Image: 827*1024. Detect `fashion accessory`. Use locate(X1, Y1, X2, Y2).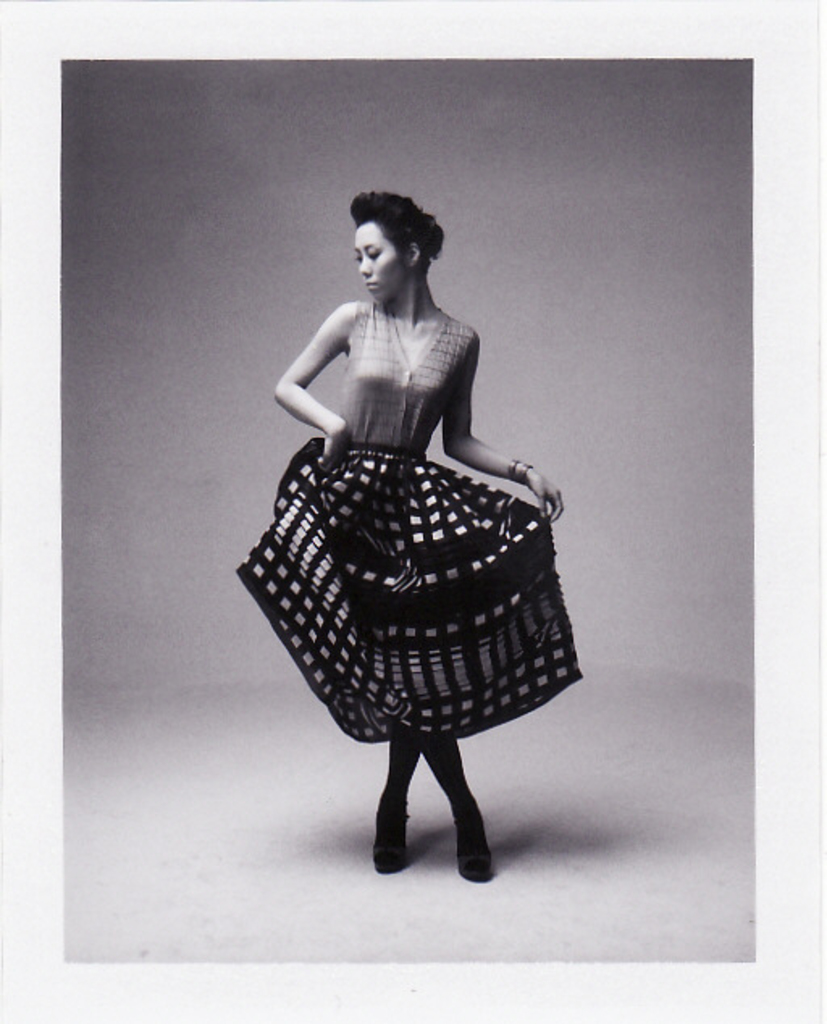
locate(451, 798, 494, 887).
